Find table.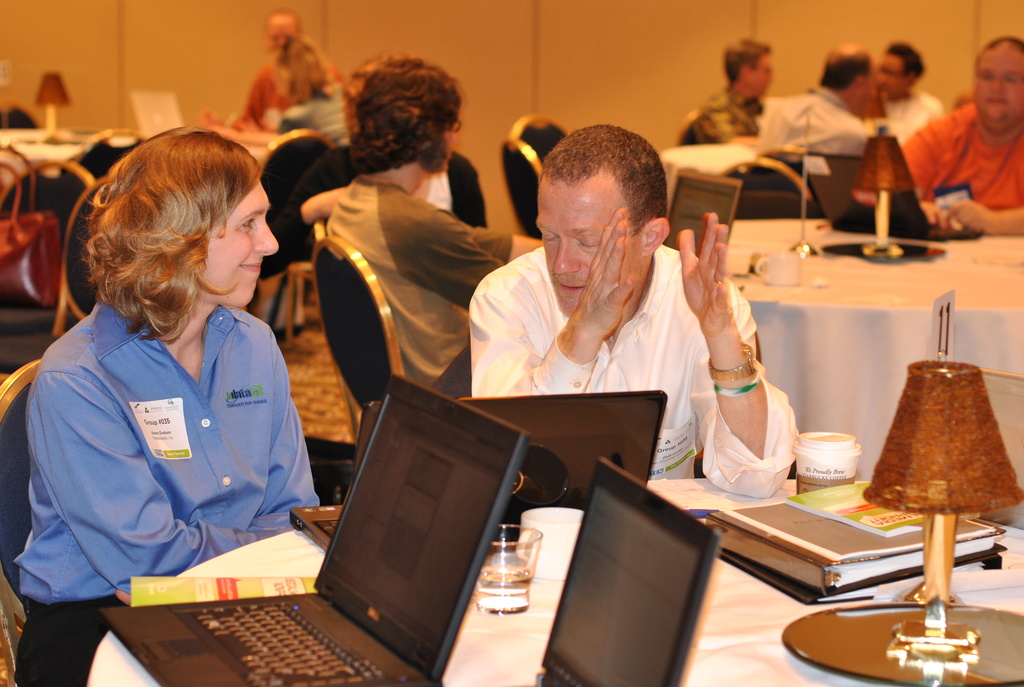
crop(723, 219, 1023, 484).
